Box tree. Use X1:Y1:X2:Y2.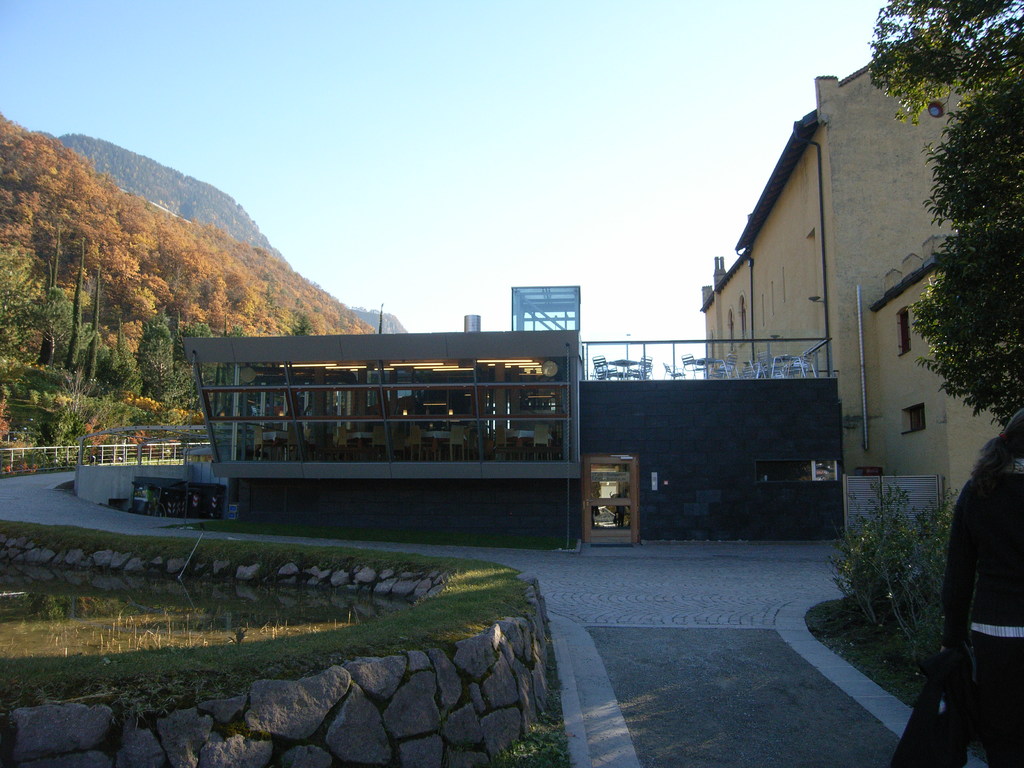
139:323:176:406.
